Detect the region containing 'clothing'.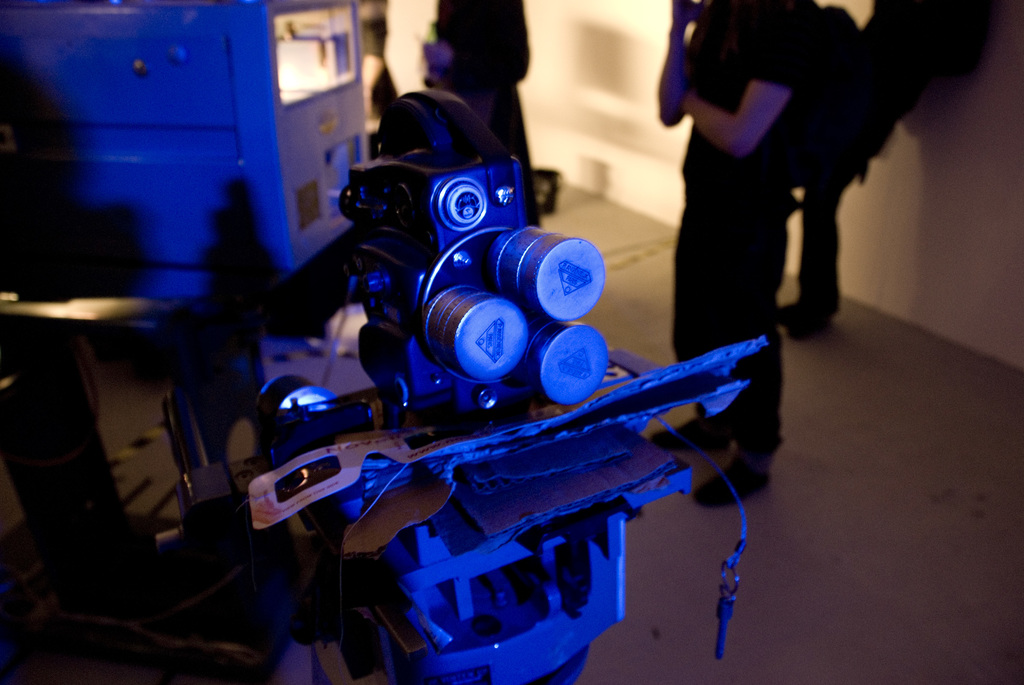
<bbox>433, 0, 537, 226</bbox>.
